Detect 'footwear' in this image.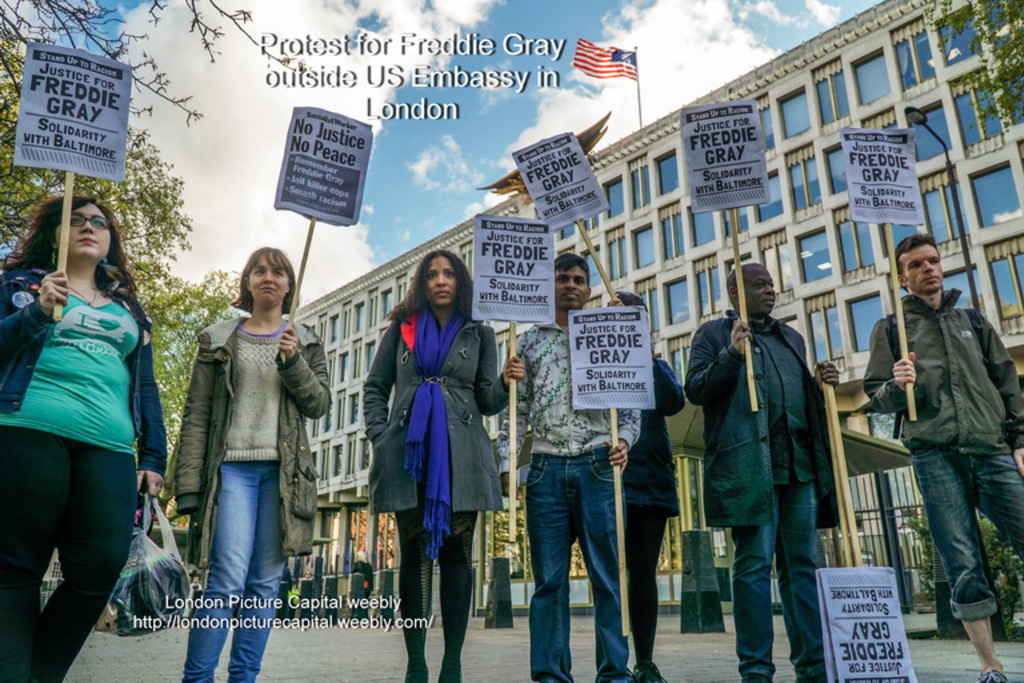
Detection: l=980, t=668, r=1008, b=682.
